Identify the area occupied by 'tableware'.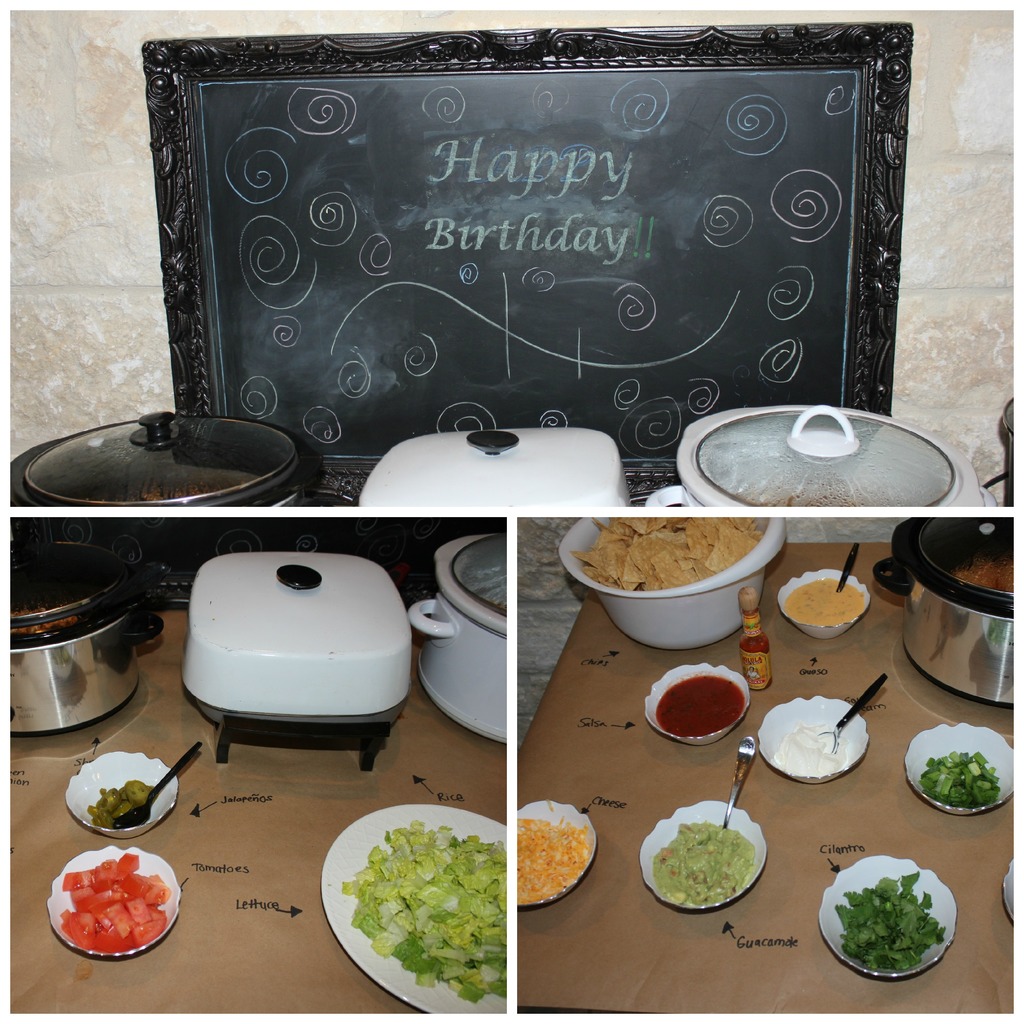
Area: bbox(679, 397, 991, 511).
